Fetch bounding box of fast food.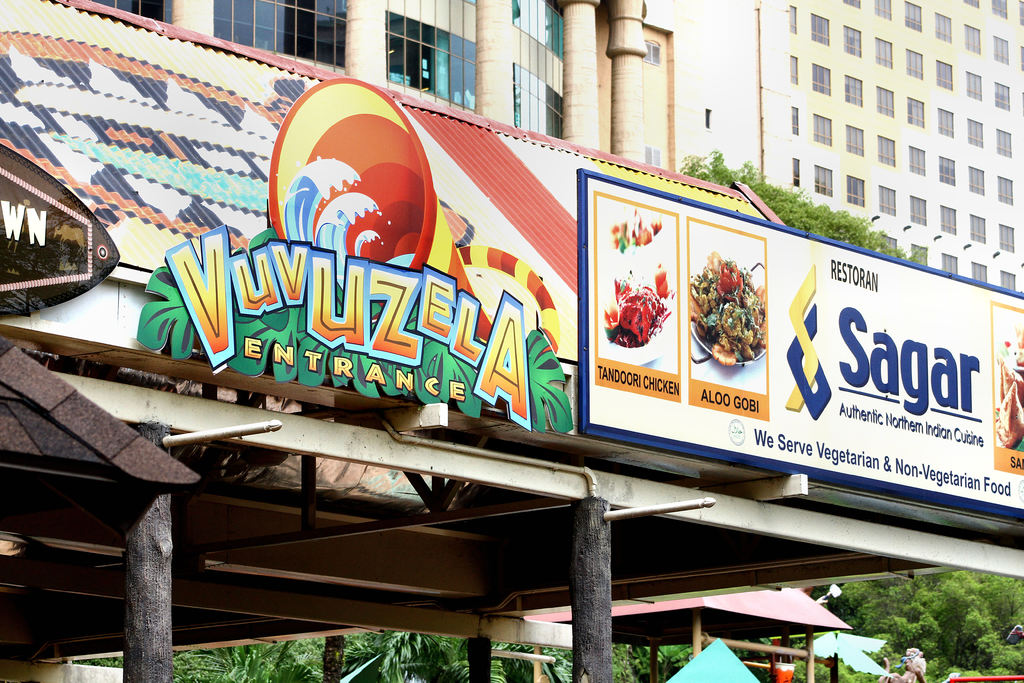
Bbox: bbox=(605, 265, 673, 344).
